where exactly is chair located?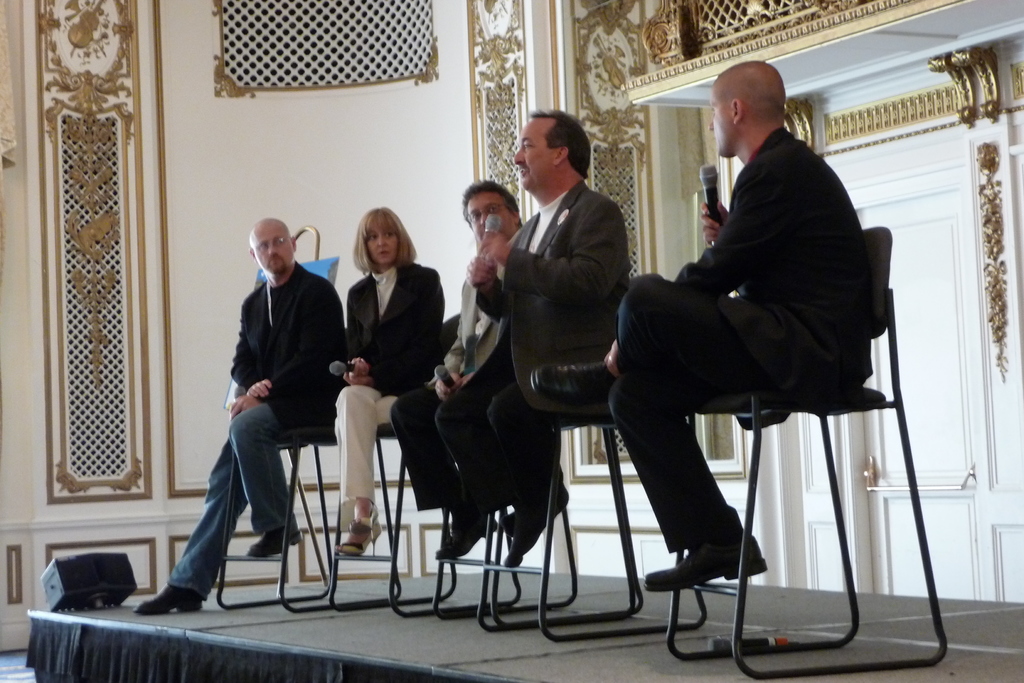
Its bounding box is [left=330, top=308, right=470, bottom=627].
